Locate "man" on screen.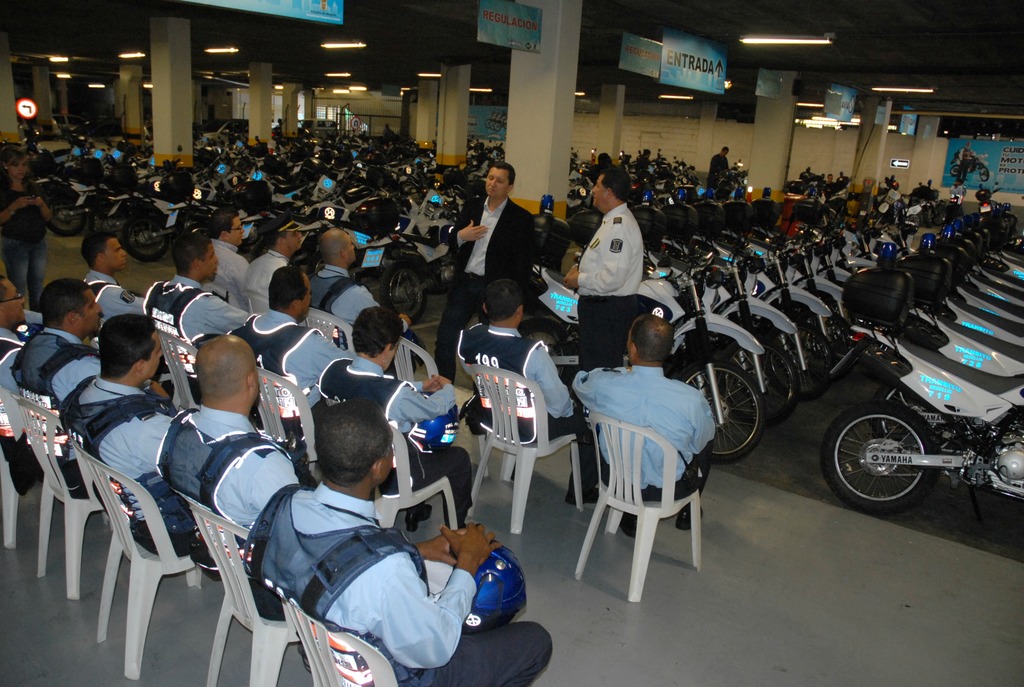
On screen at crop(154, 332, 307, 673).
